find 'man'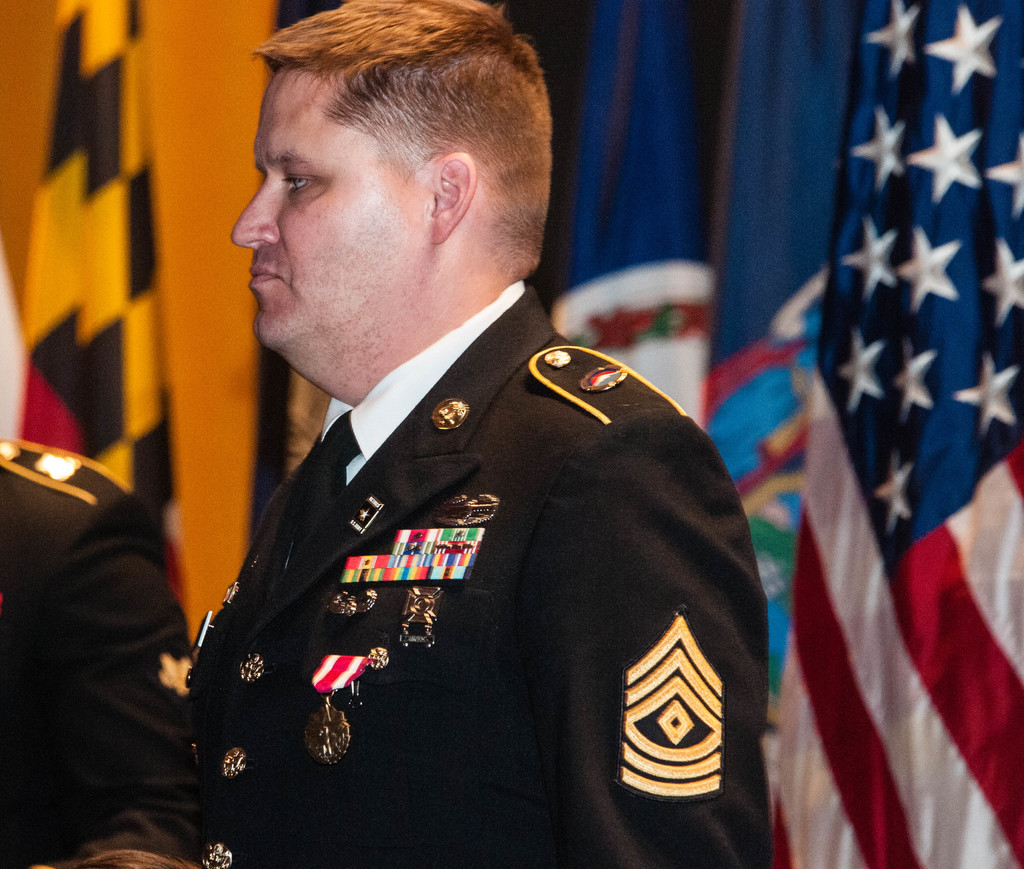
locate(159, 14, 808, 855)
